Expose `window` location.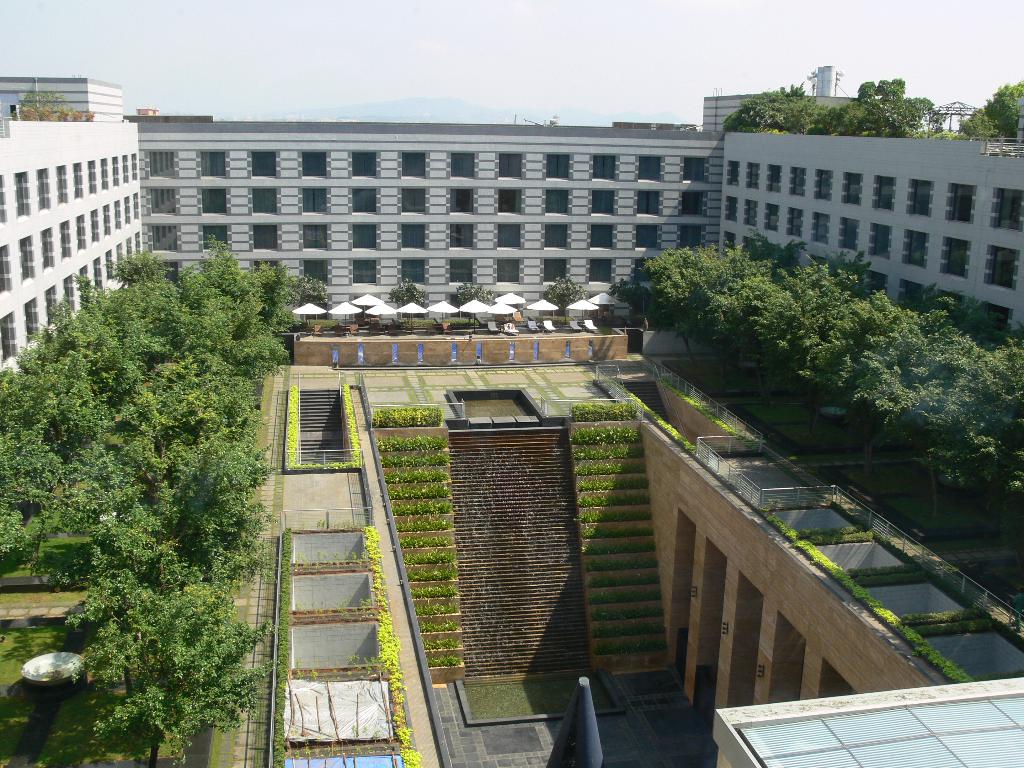
Exposed at [left=401, top=257, right=427, bottom=286].
